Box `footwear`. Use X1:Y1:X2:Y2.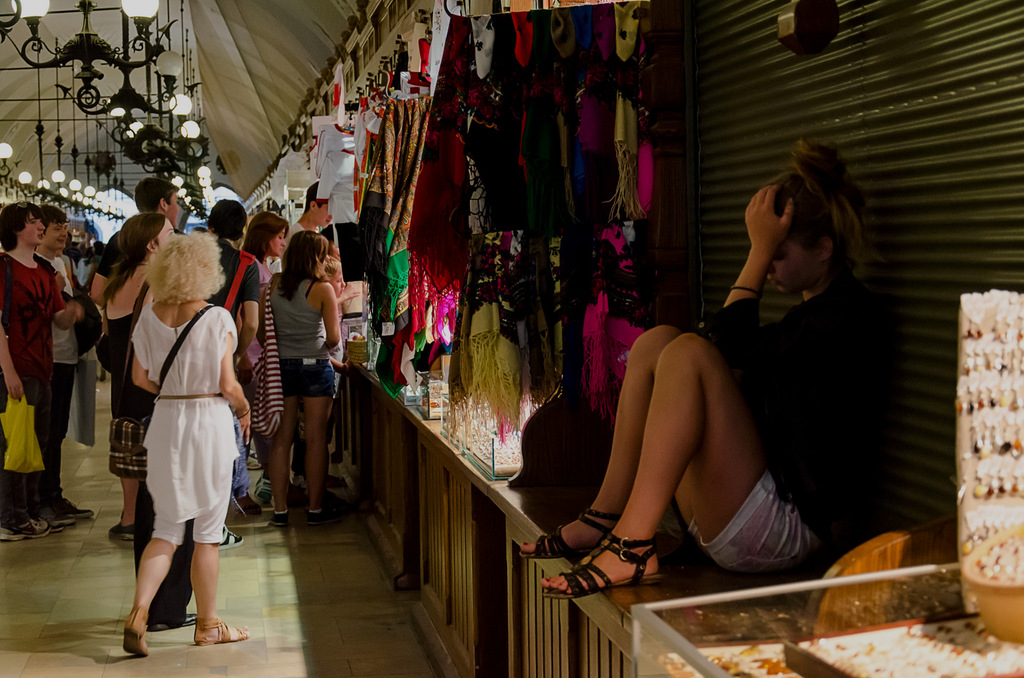
52:494:90:517.
